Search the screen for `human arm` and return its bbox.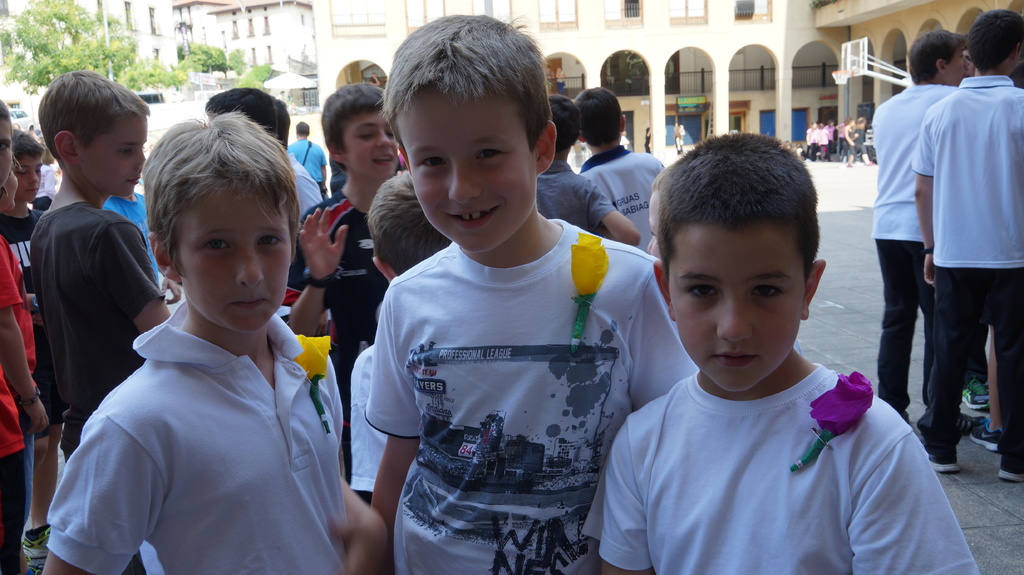
Found: 846 424 985 574.
